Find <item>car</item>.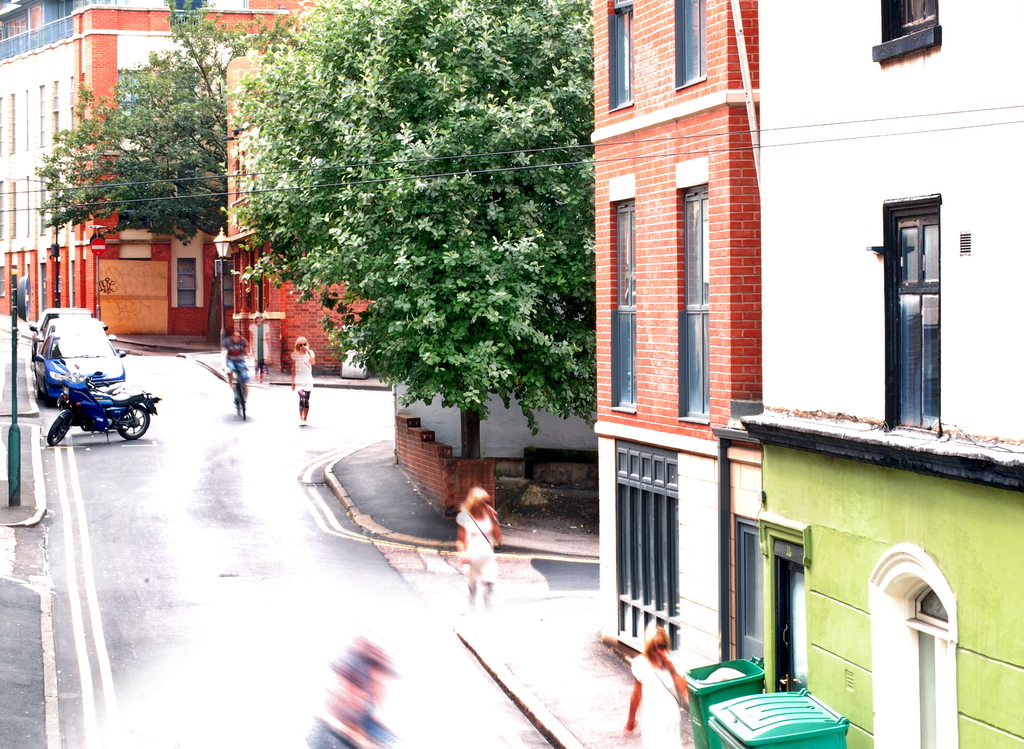
31 303 106 338.
